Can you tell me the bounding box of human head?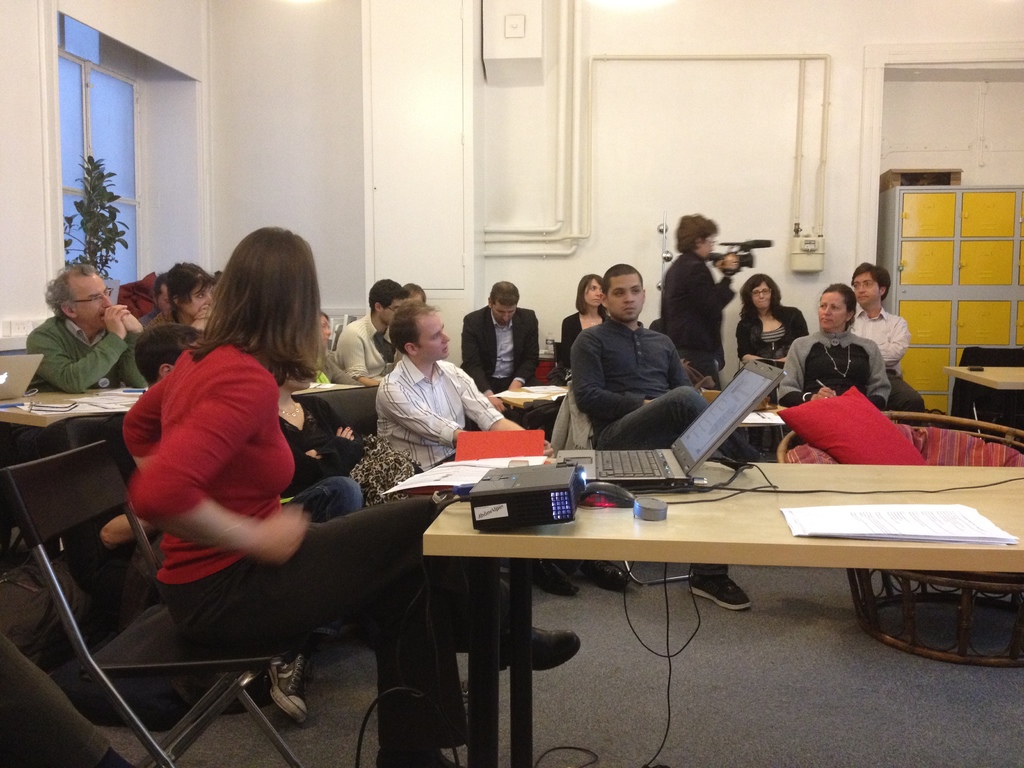
134, 321, 206, 383.
